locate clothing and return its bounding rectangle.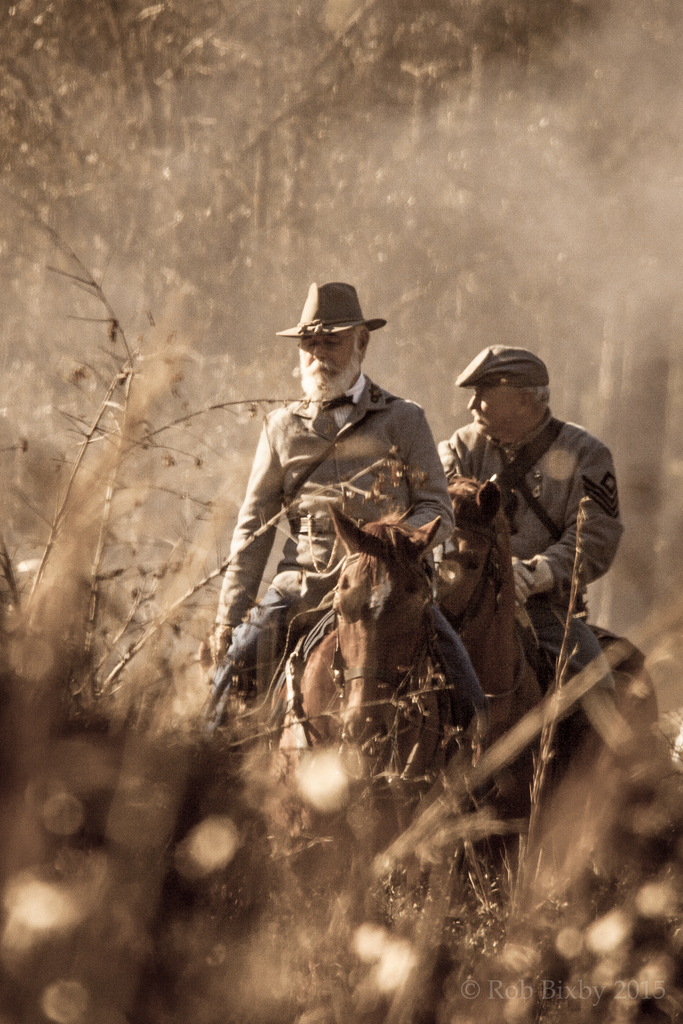
box=[208, 376, 485, 726].
